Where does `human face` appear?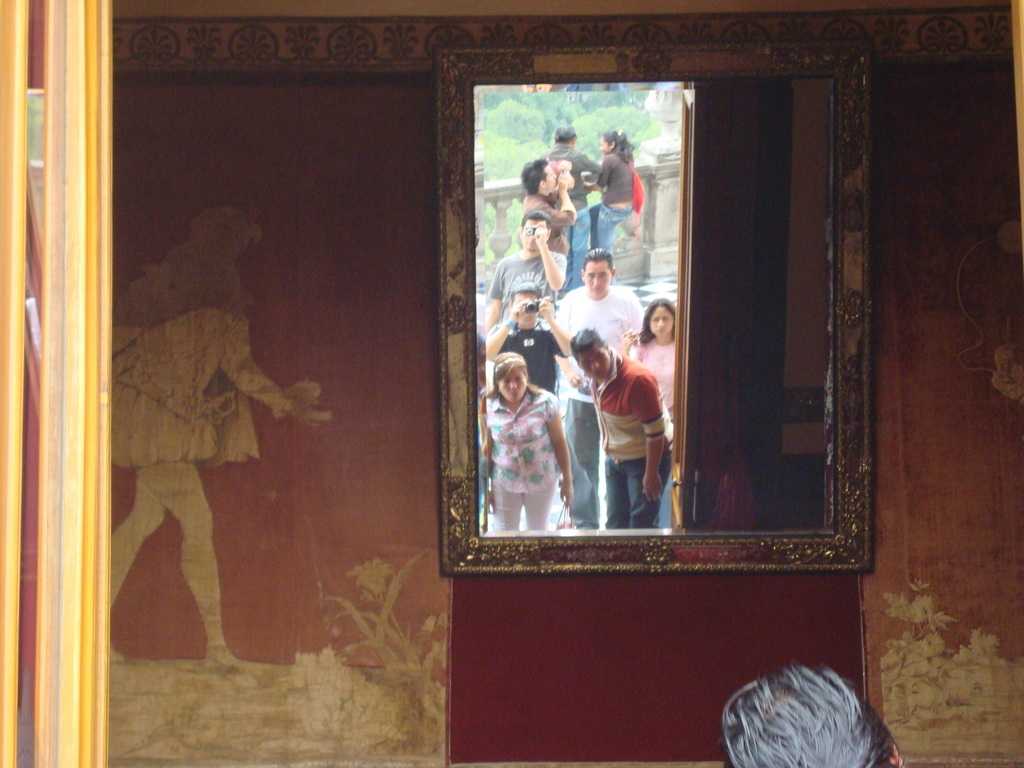
Appears at rect(521, 217, 540, 252).
